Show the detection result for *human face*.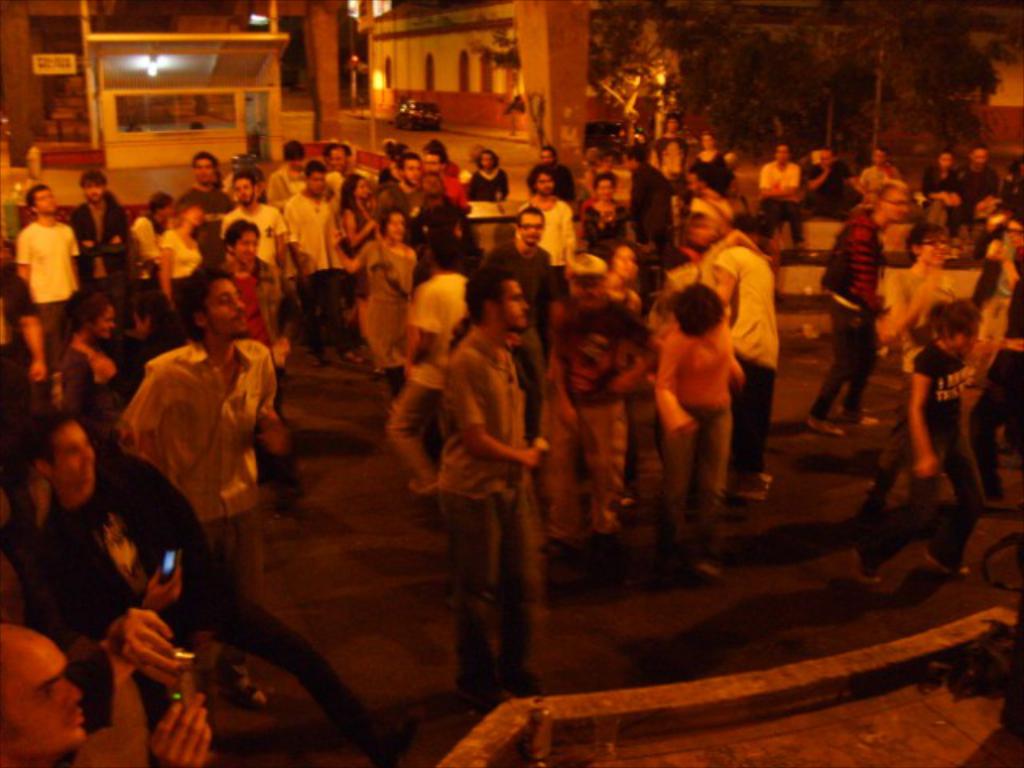
[594,181,613,202].
